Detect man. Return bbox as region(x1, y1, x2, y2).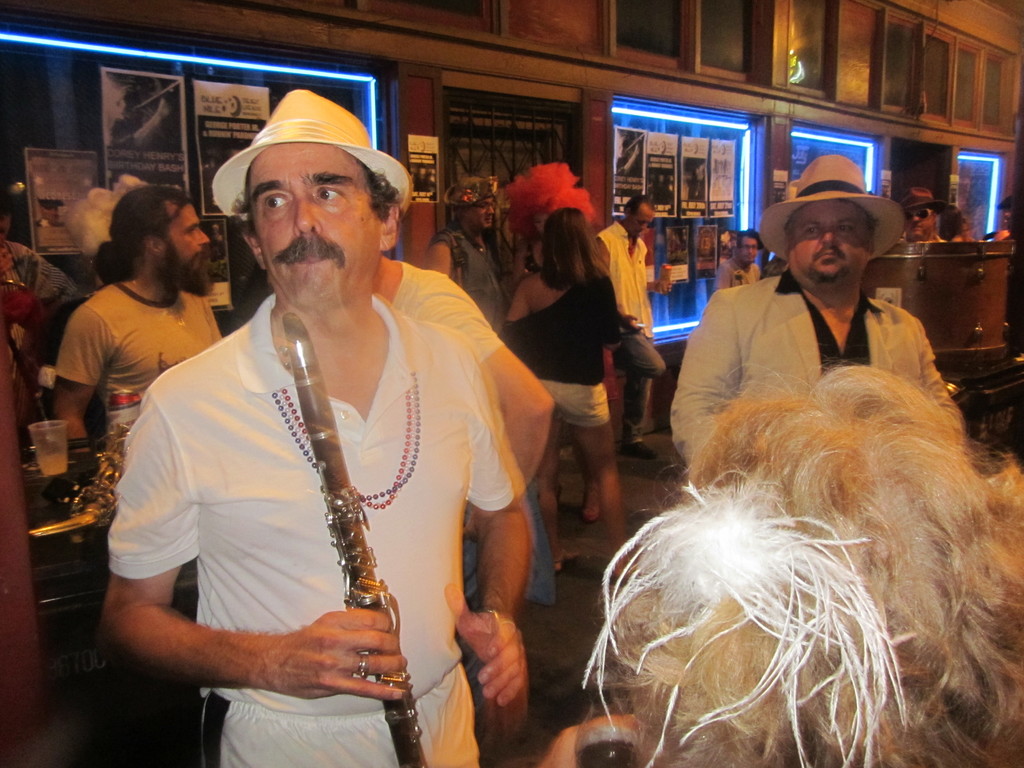
region(97, 83, 541, 767).
